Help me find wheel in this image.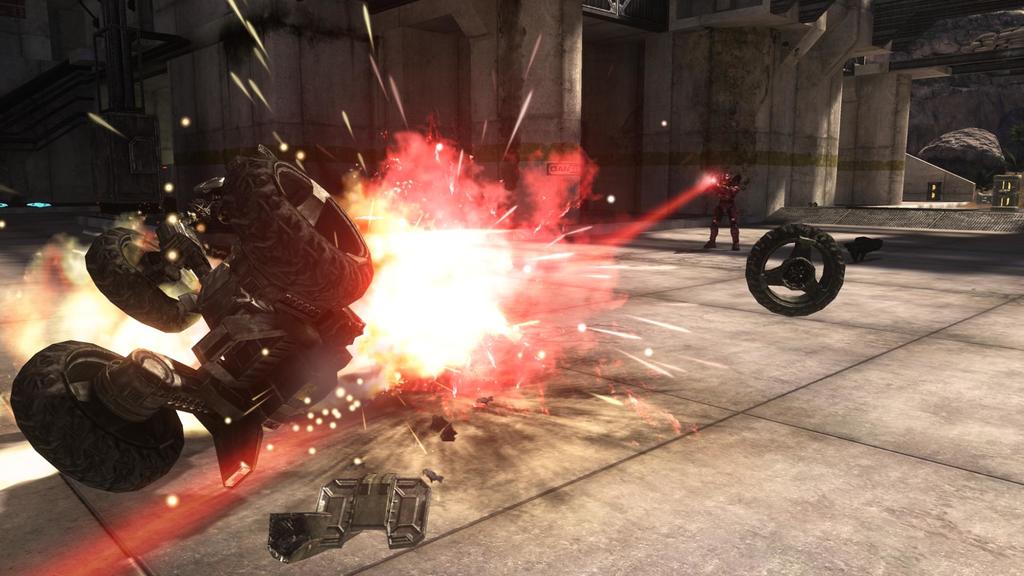
Found it: (x1=87, y1=226, x2=200, y2=333).
